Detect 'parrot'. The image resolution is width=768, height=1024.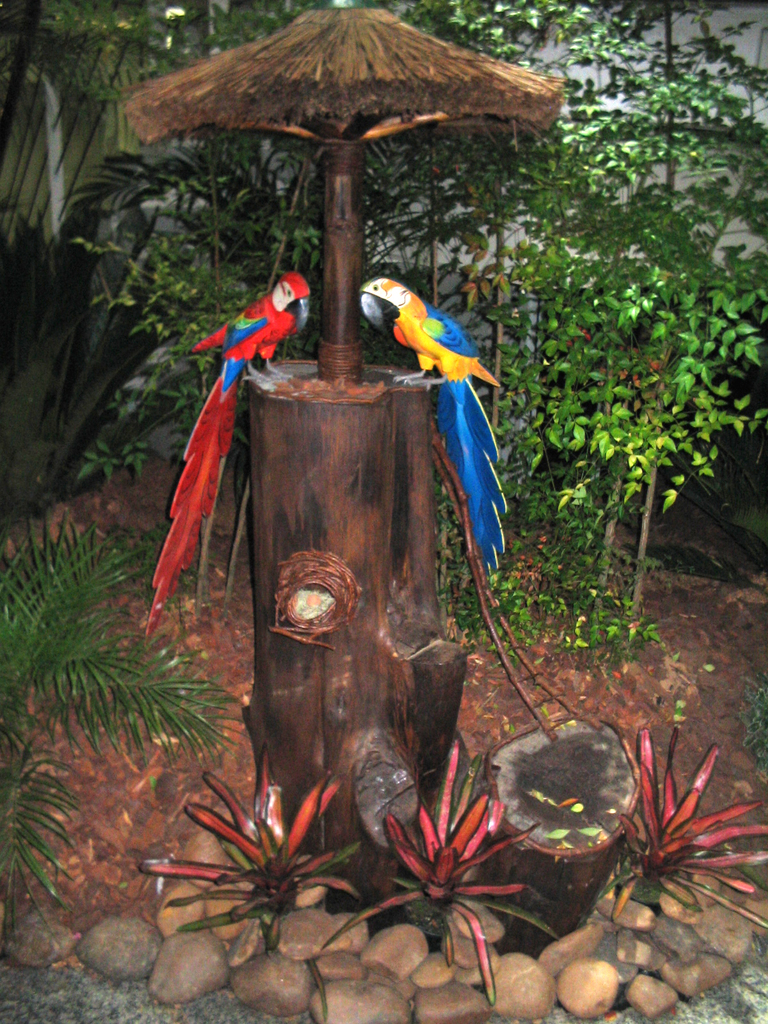
<box>357,275,509,581</box>.
